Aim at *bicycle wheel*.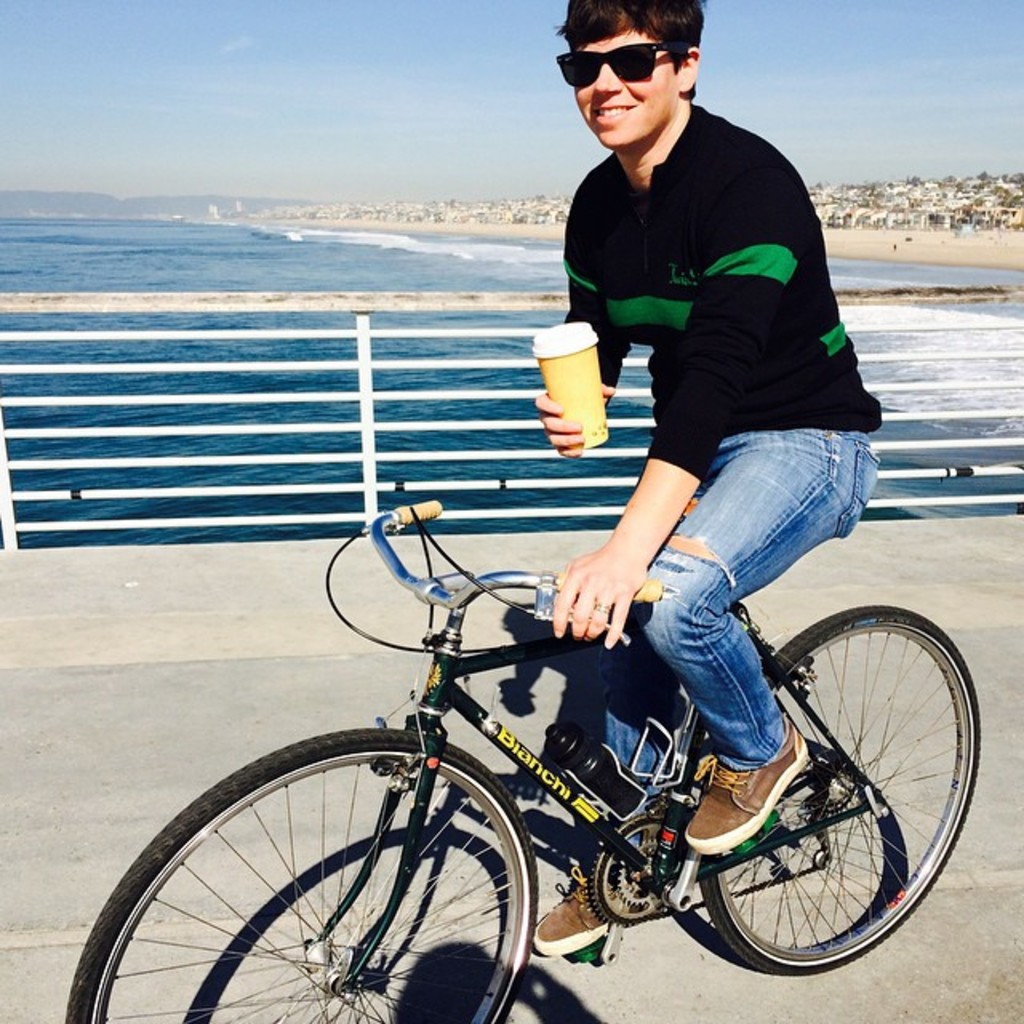
Aimed at BBox(672, 611, 978, 1013).
